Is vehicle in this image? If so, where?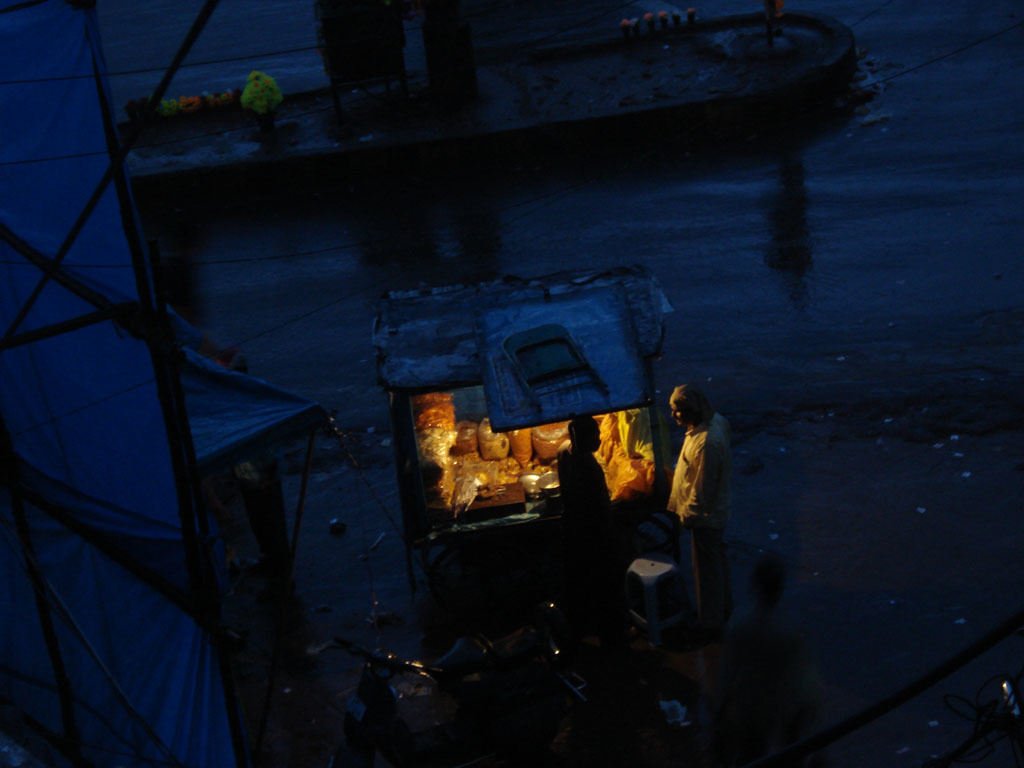
Yes, at (228,21,952,196).
